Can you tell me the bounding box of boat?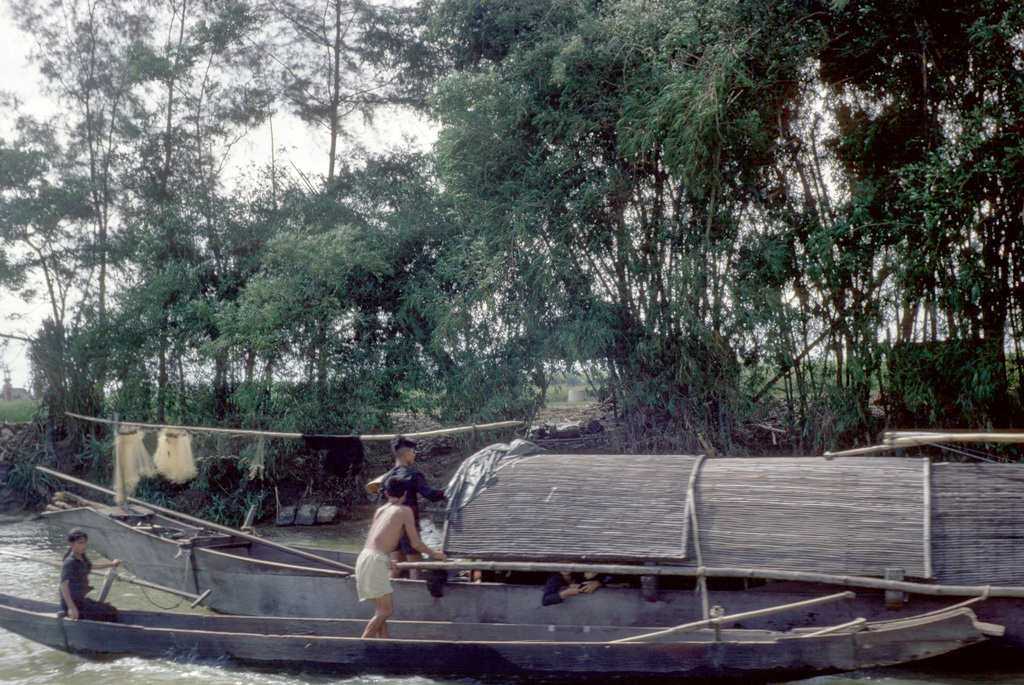
<bbox>63, 391, 1023, 656</bbox>.
